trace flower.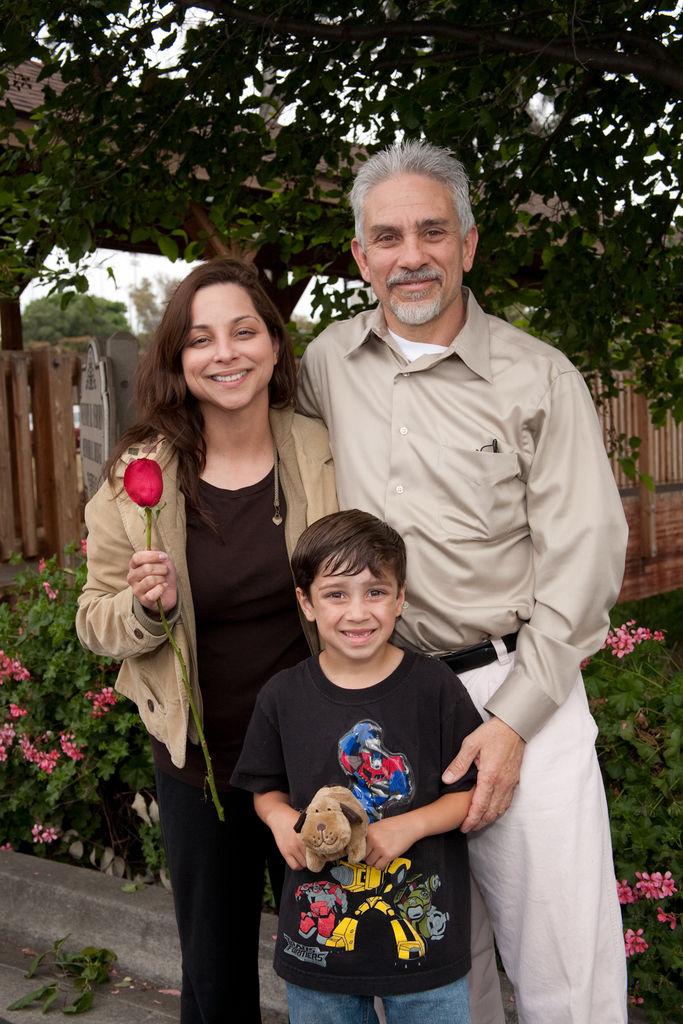
Traced to x1=573, y1=655, x2=587, y2=684.
